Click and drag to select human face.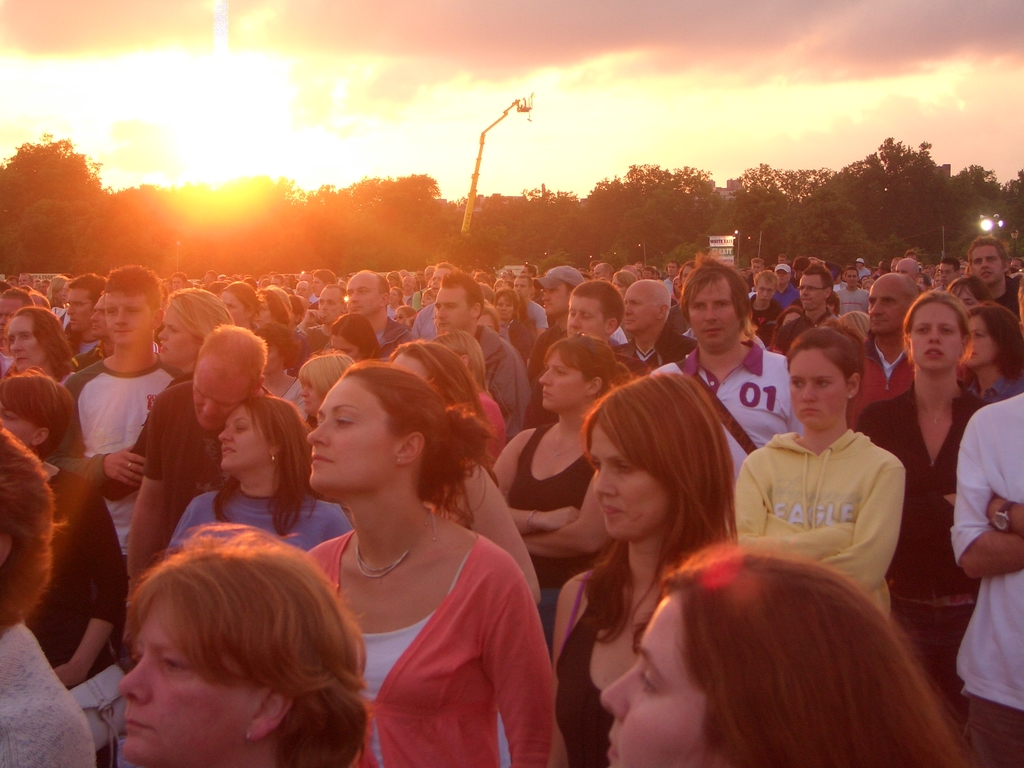
Selection: x1=0, y1=403, x2=36, y2=445.
